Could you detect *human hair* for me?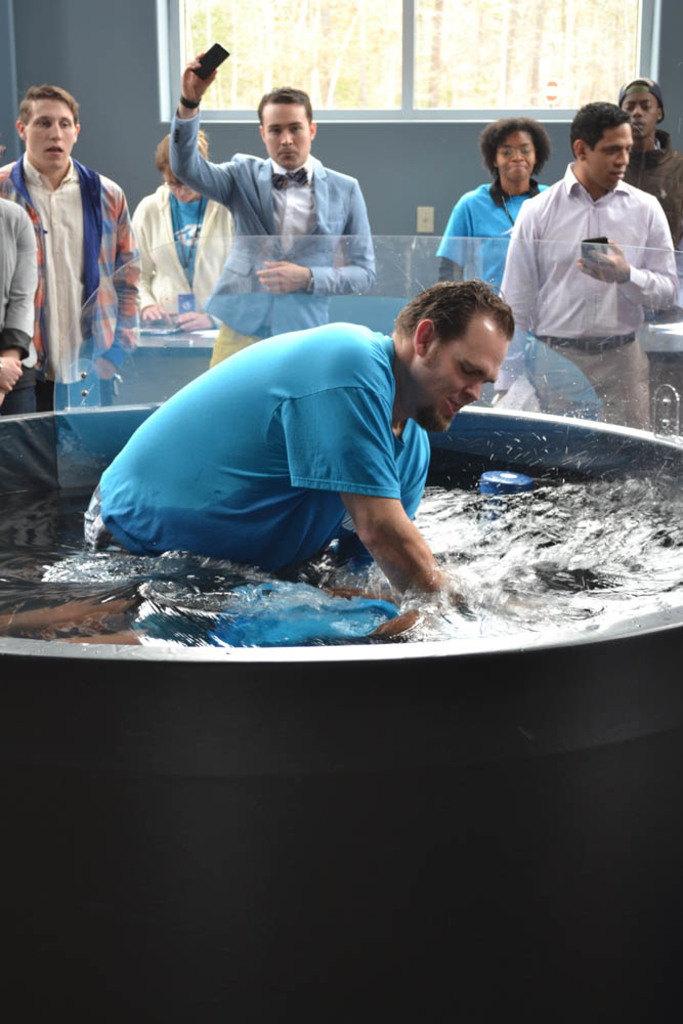
Detection result: [x1=566, y1=98, x2=629, y2=156].
